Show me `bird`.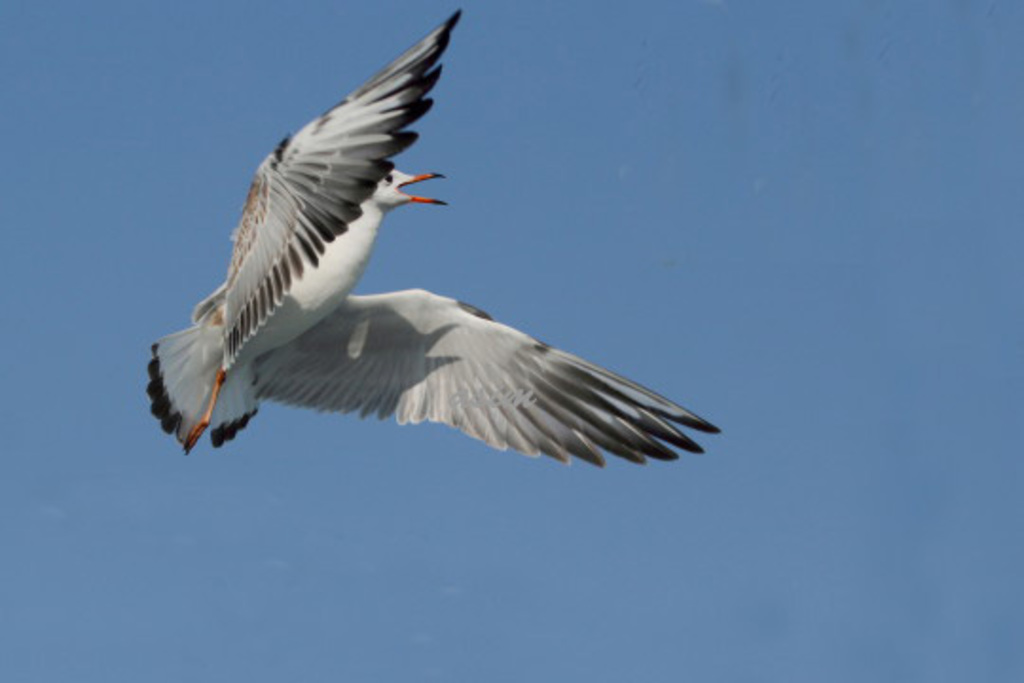
`bird` is here: 144:28:705:495.
